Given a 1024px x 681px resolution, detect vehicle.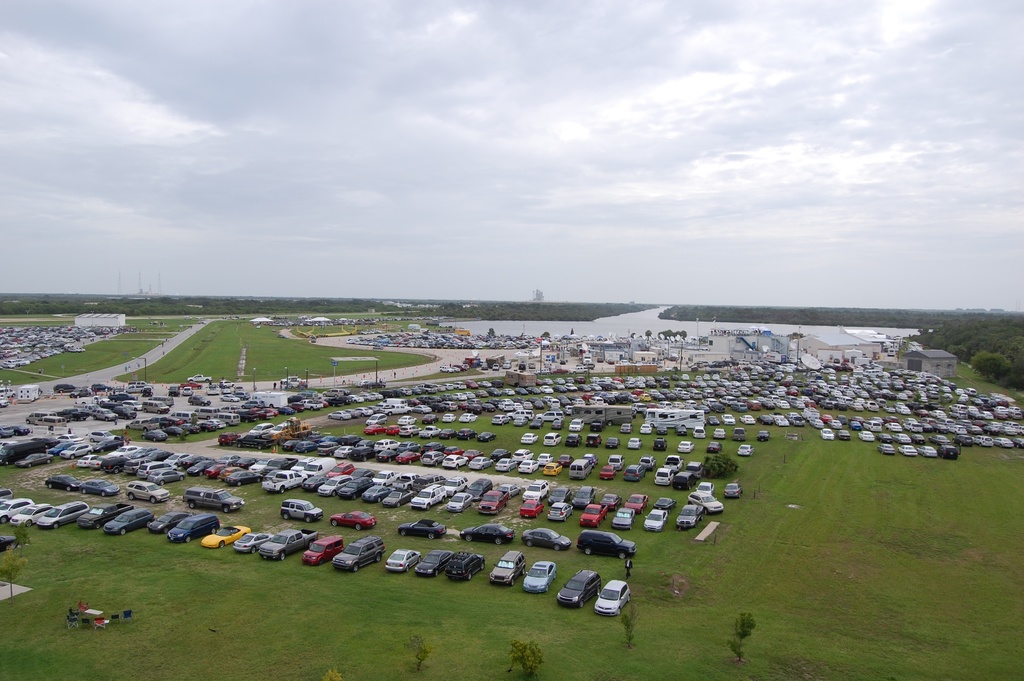
[489, 550, 526, 587].
